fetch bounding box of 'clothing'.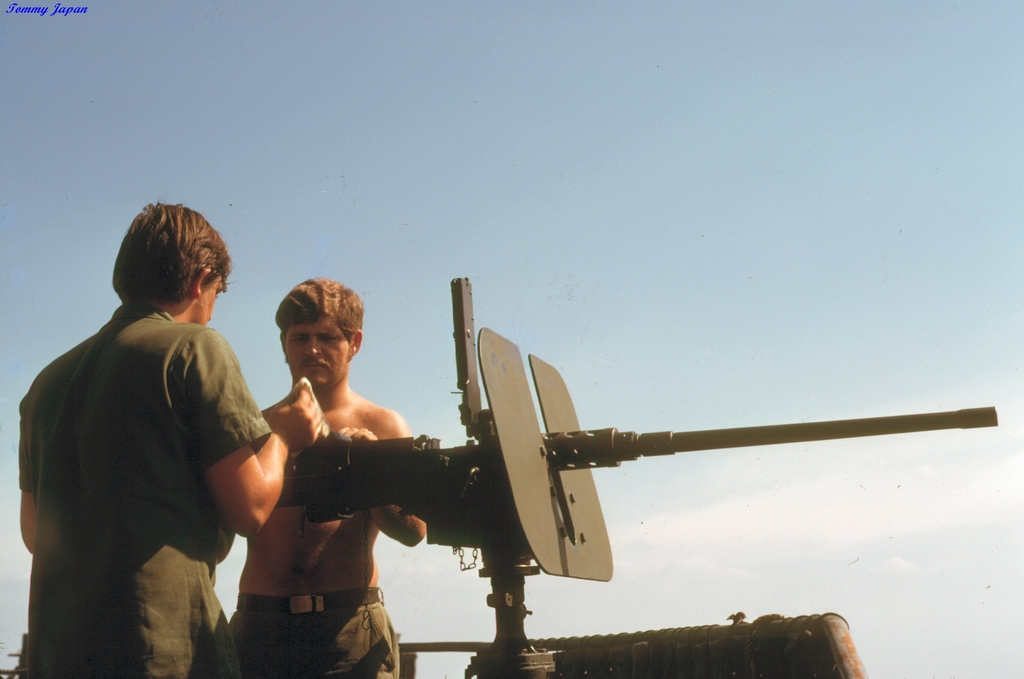
Bbox: (229,604,400,678).
